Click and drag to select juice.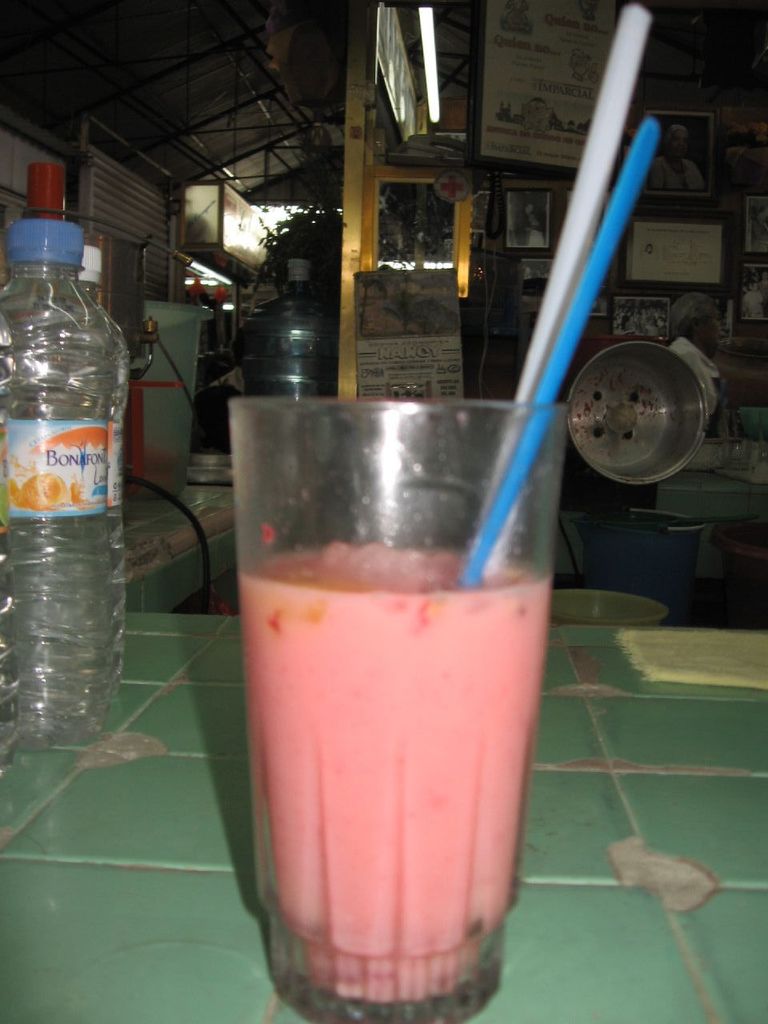
Selection: (left=237, top=538, right=551, bottom=1008).
